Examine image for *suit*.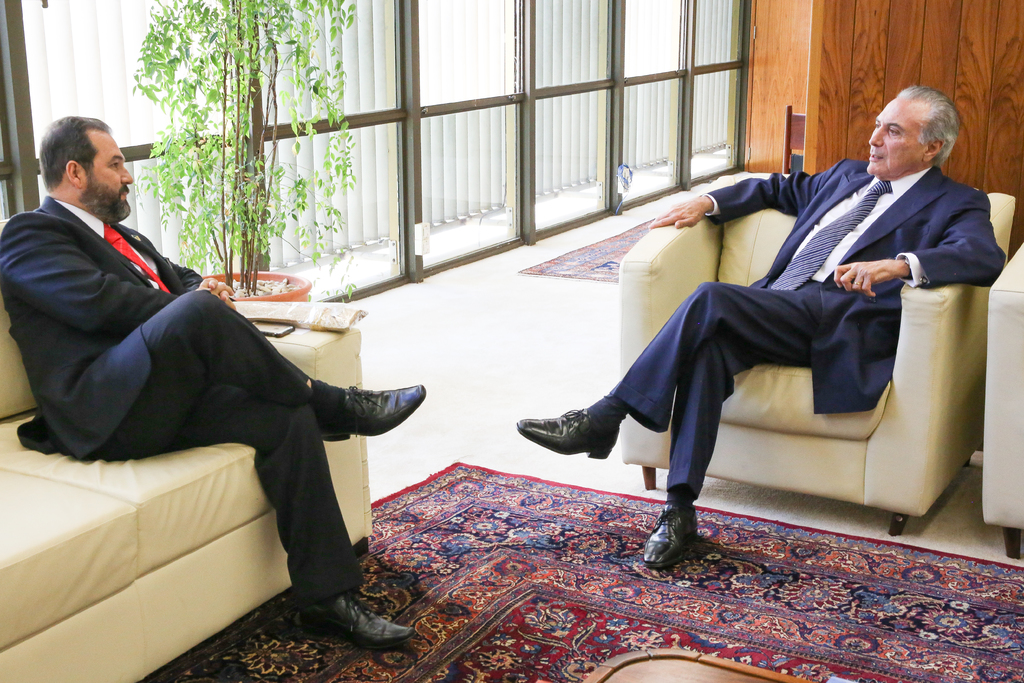
Examination result: bbox=[601, 154, 1008, 493].
